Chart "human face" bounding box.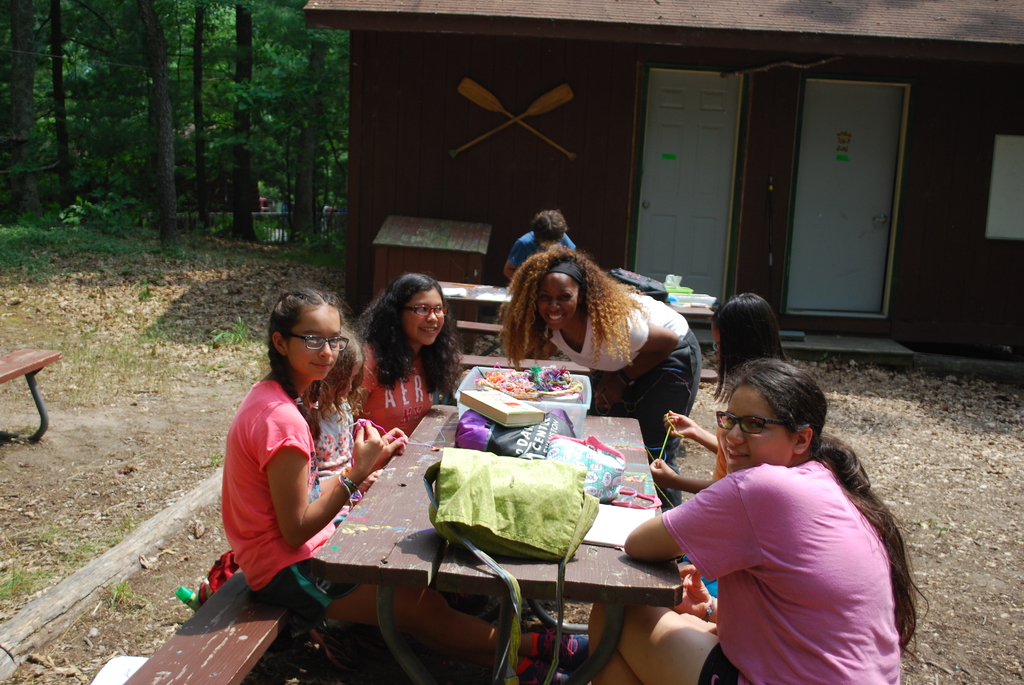
Charted: locate(288, 303, 340, 381).
